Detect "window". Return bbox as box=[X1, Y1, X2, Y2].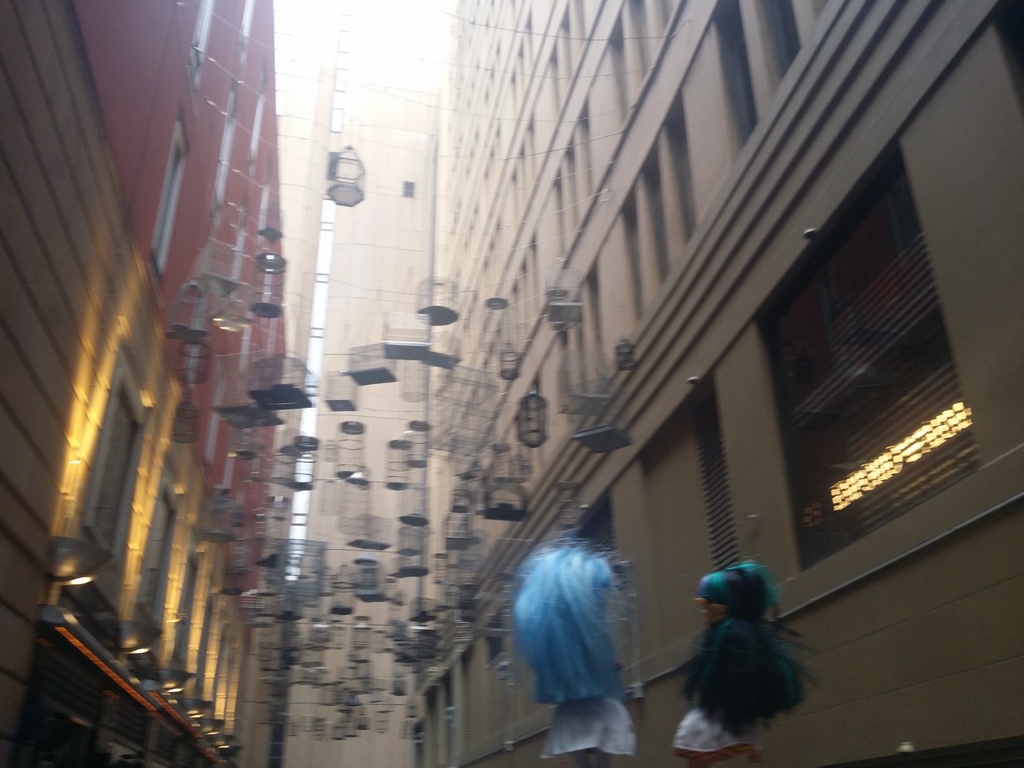
box=[627, 0, 655, 82].
